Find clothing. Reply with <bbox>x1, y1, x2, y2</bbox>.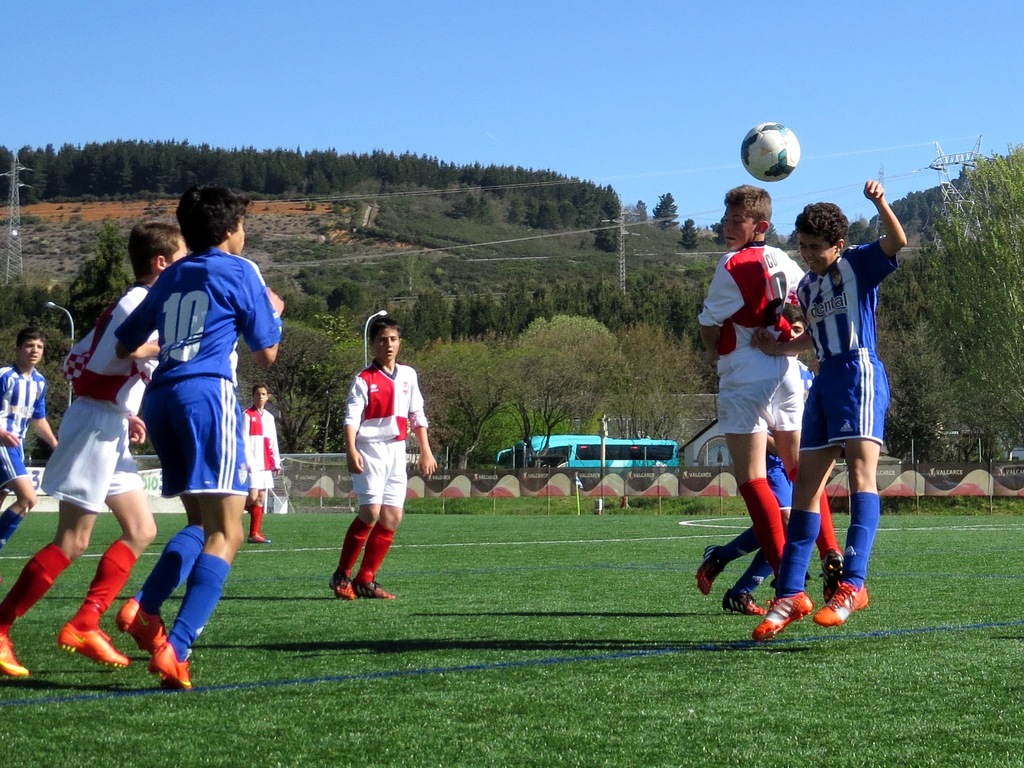
<bbox>789, 244, 904, 457</bbox>.
